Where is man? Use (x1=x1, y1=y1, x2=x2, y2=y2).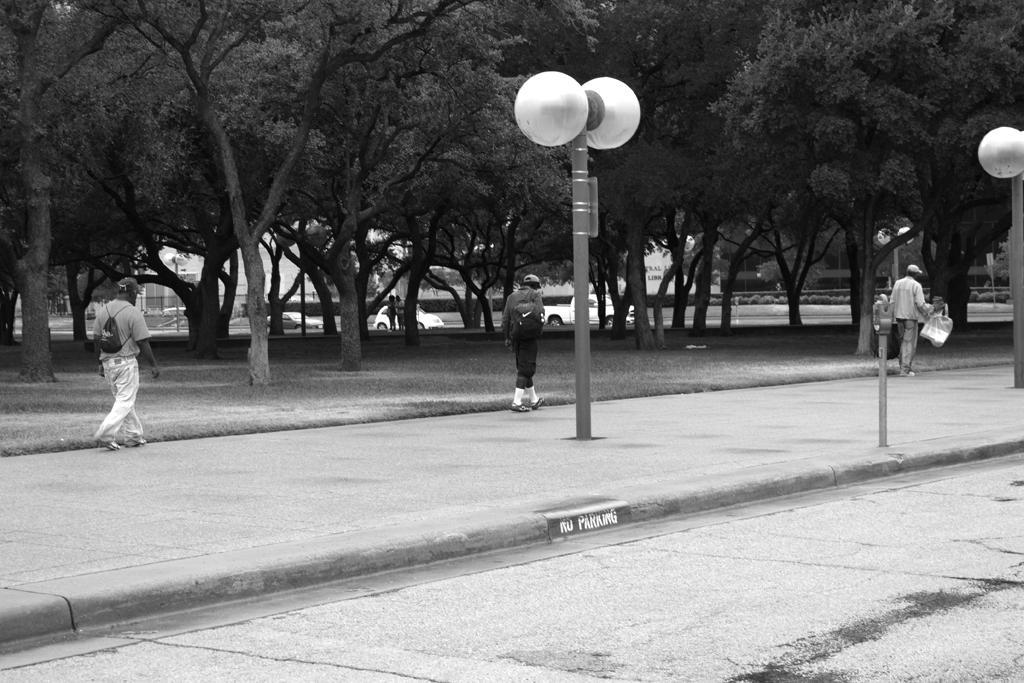
(x1=80, y1=276, x2=150, y2=453).
